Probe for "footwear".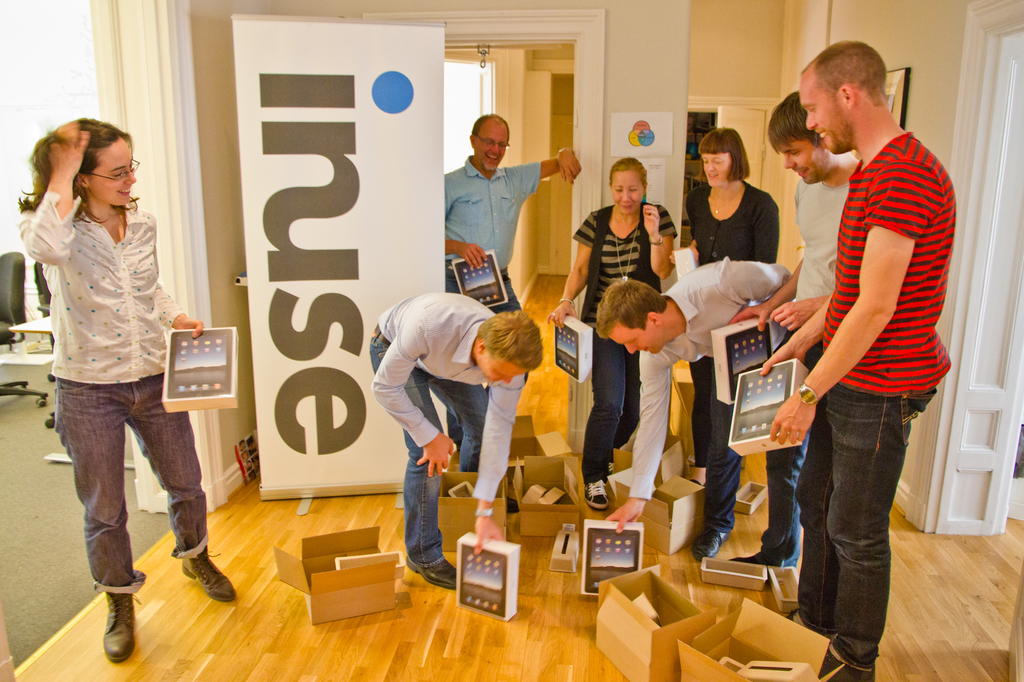
Probe result: (785,605,836,637).
